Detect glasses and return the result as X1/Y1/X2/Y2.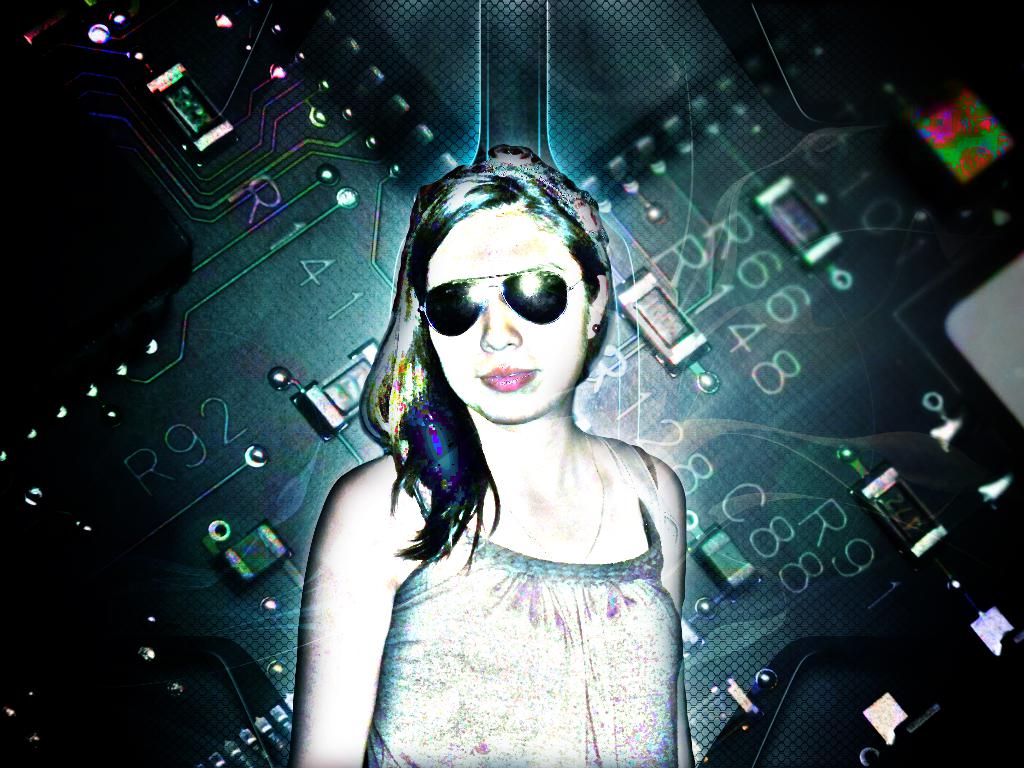
420/264/588/336.
